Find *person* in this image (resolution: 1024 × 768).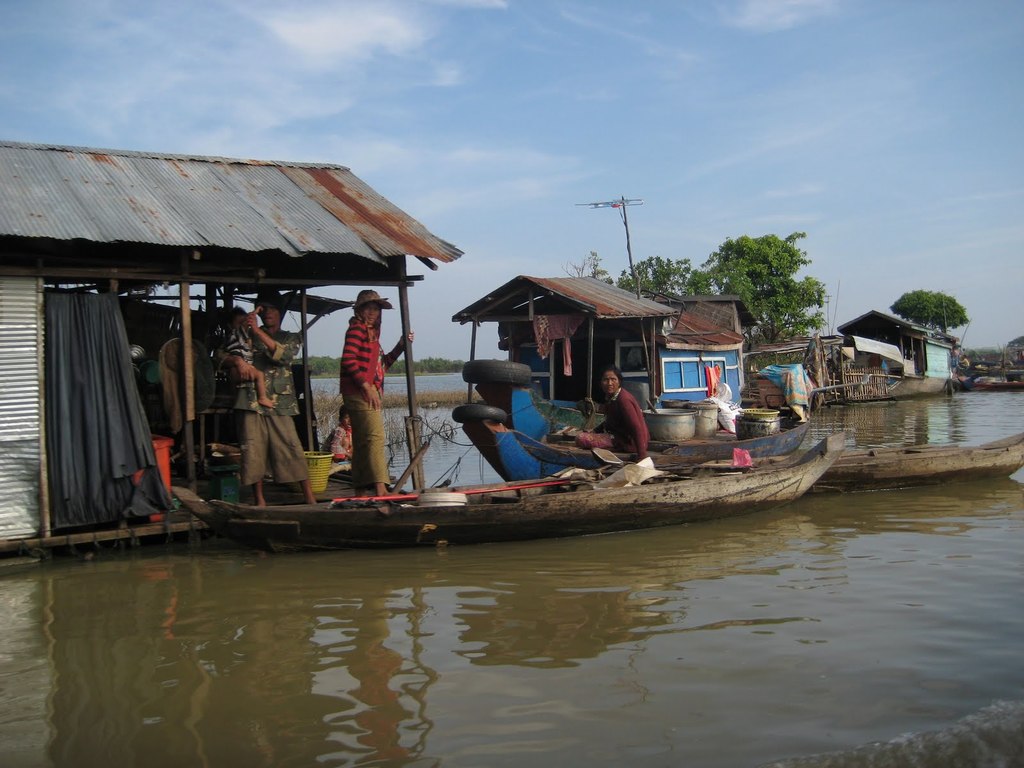
338, 287, 412, 510.
